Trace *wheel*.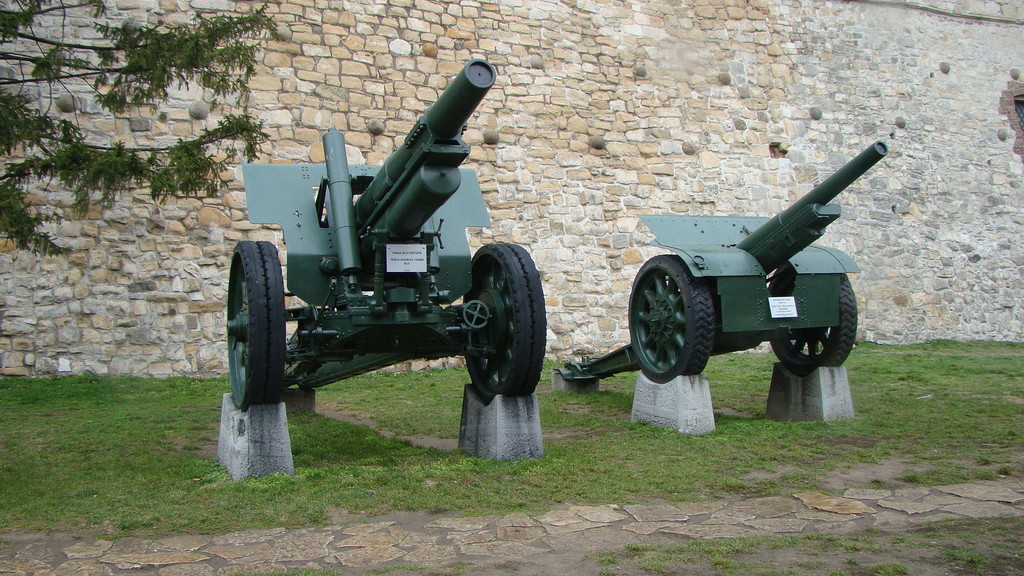
Traced to rect(458, 236, 548, 397).
